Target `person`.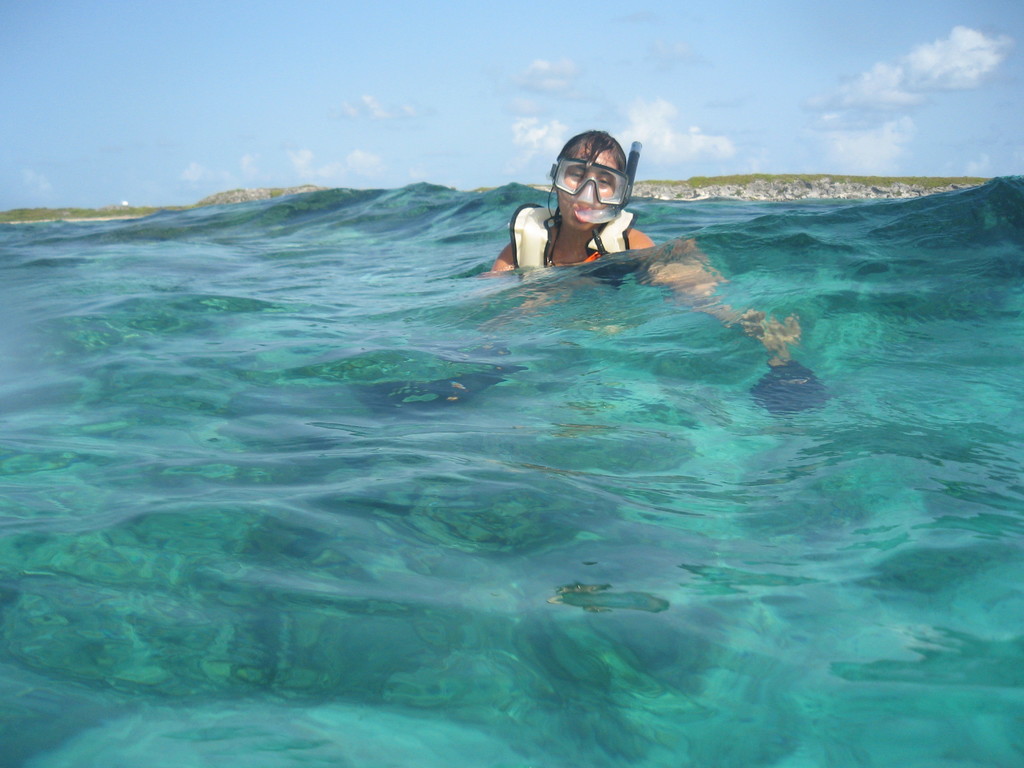
Target region: <box>499,124,662,269</box>.
